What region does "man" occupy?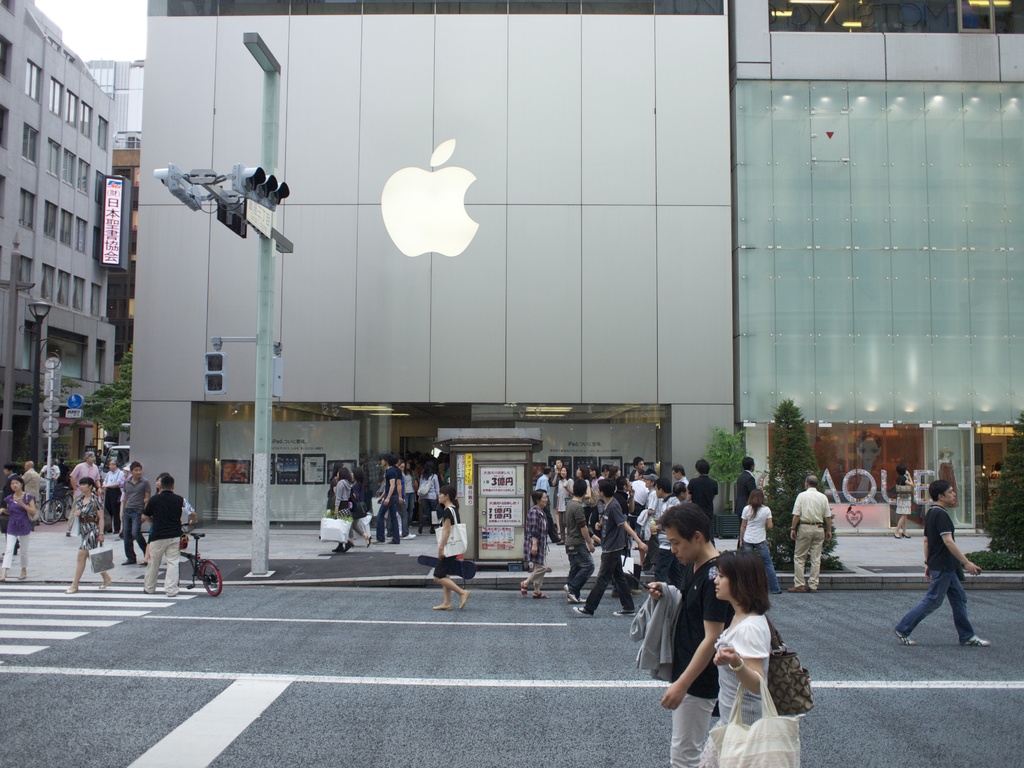
(left=98, top=457, right=126, bottom=534).
